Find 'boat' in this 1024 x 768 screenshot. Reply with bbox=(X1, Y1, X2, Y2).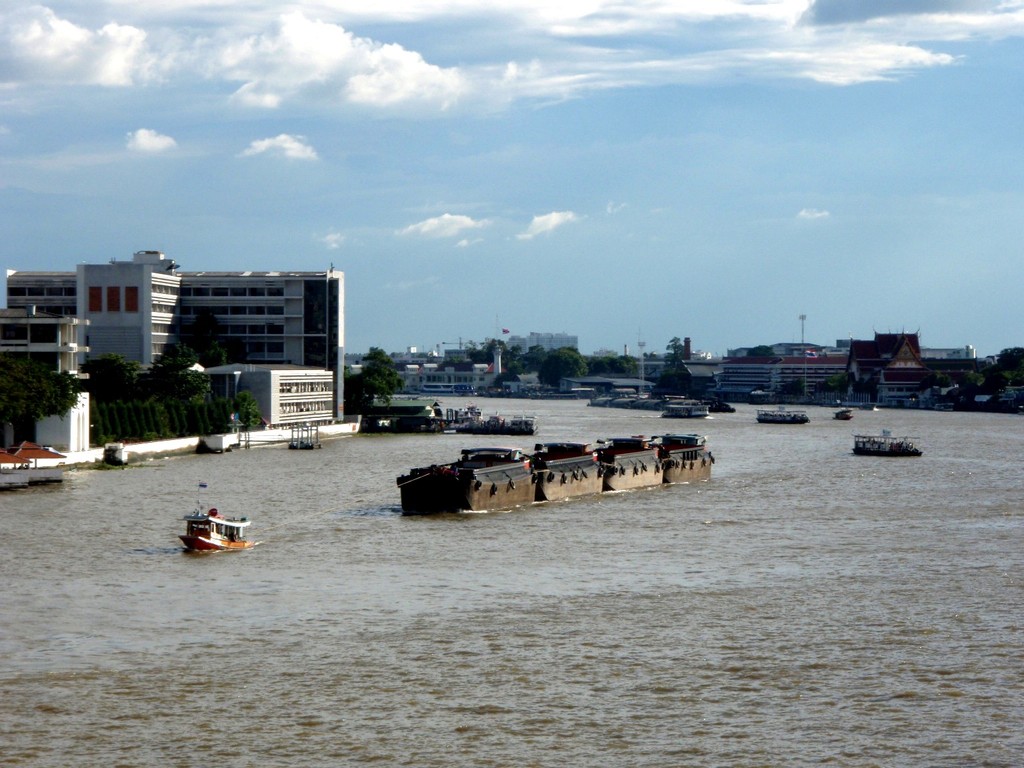
bbox=(654, 432, 717, 482).
